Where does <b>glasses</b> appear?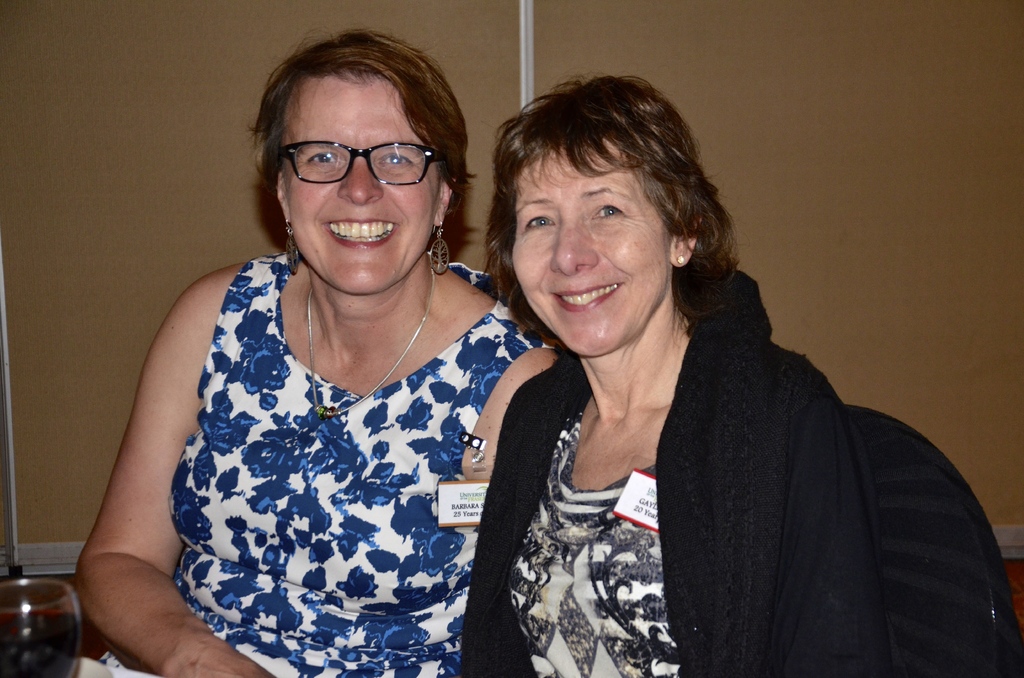
Appears at [x1=262, y1=132, x2=445, y2=191].
